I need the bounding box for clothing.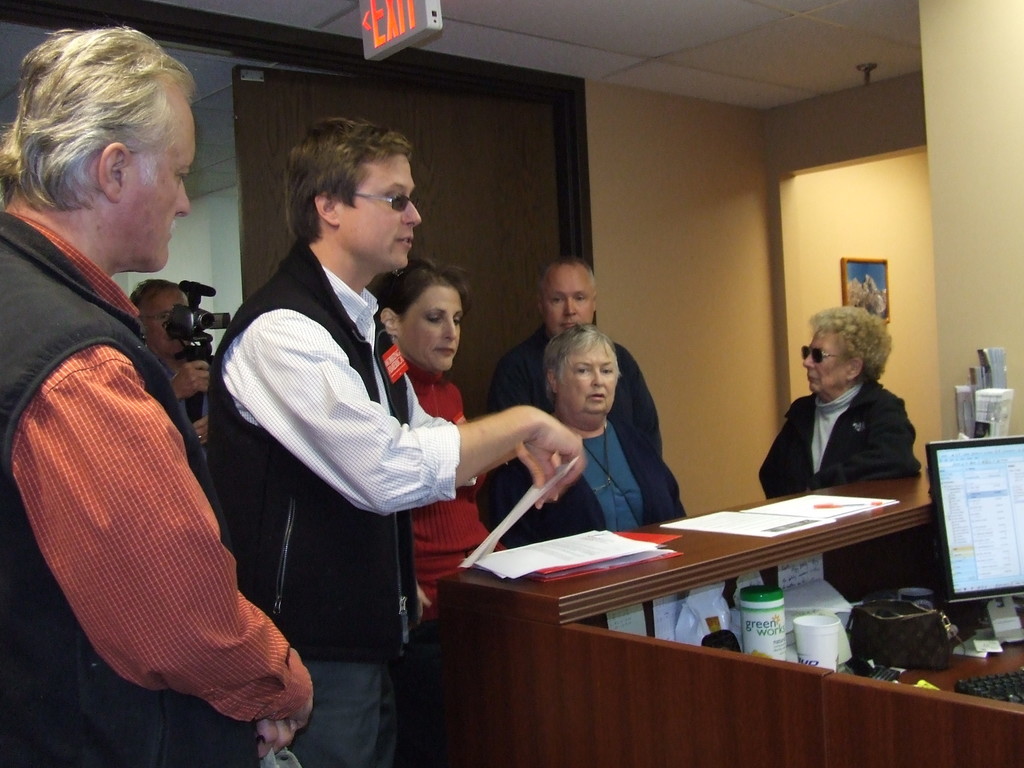
Here it is: (493,323,664,466).
